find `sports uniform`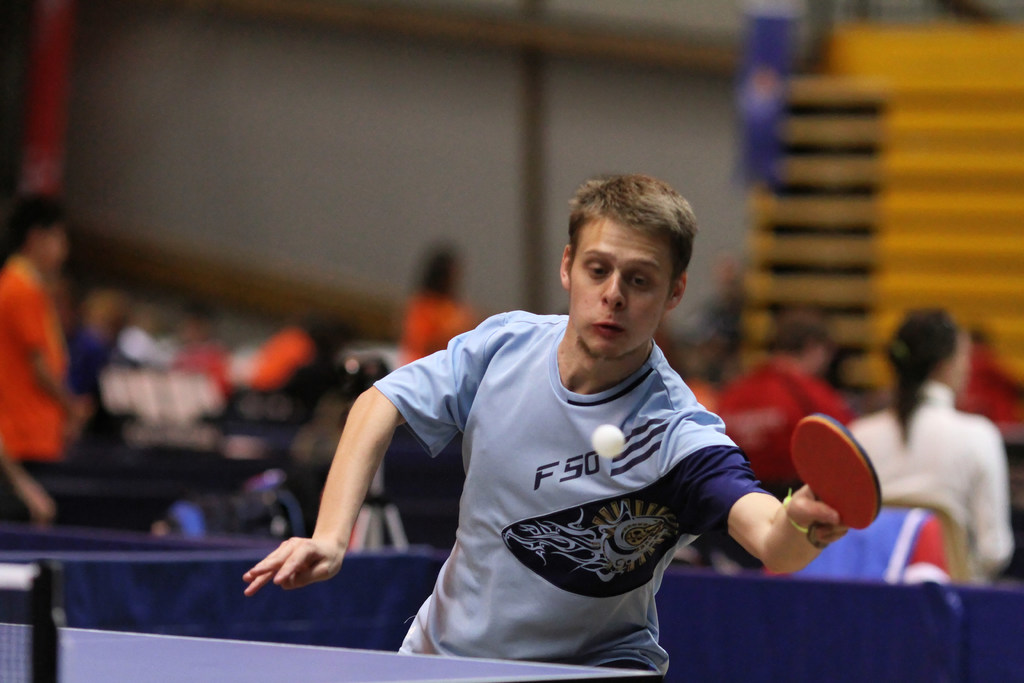
(x1=360, y1=299, x2=776, y2=666)
